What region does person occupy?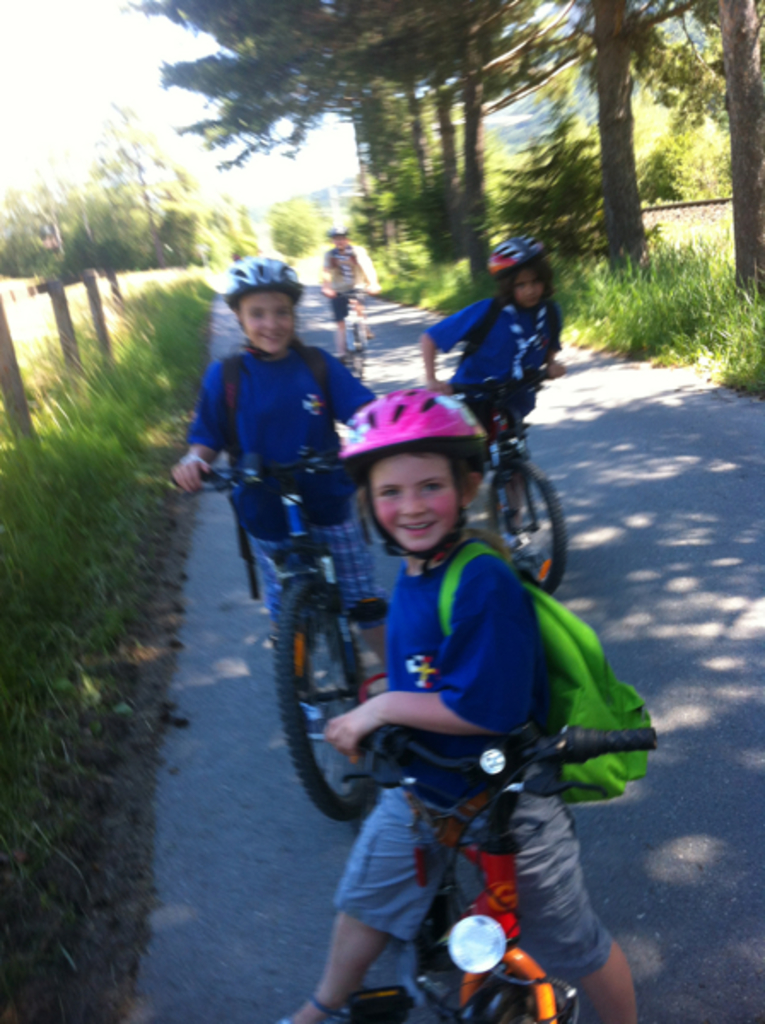
crop(307, 353, 623, 1017).
